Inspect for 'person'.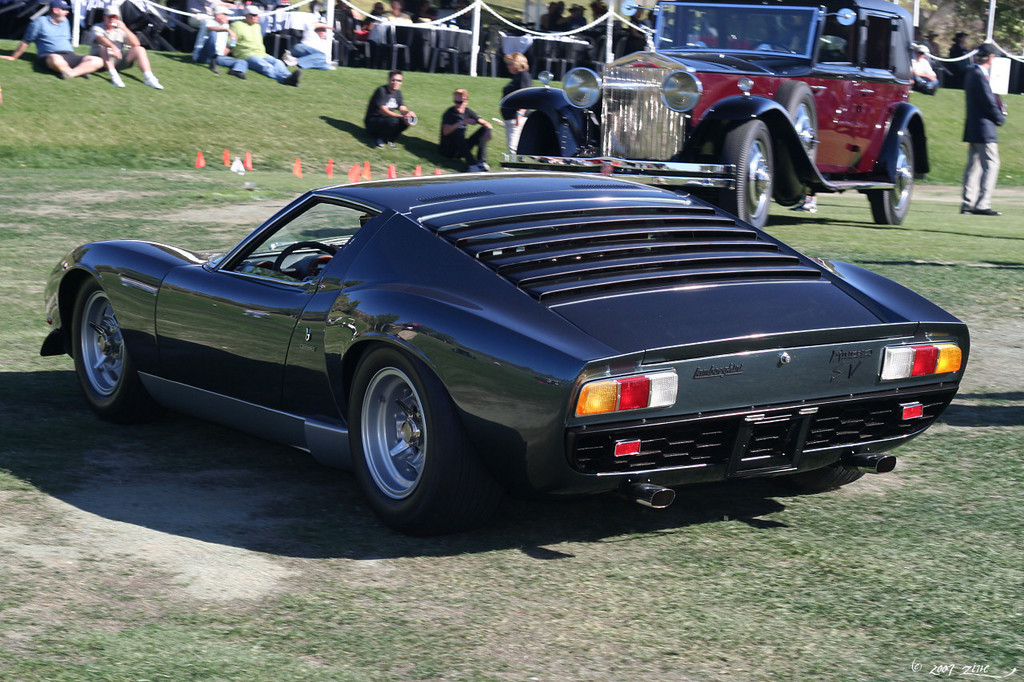
Inspection: select_region(92, 0, 165, 94).
